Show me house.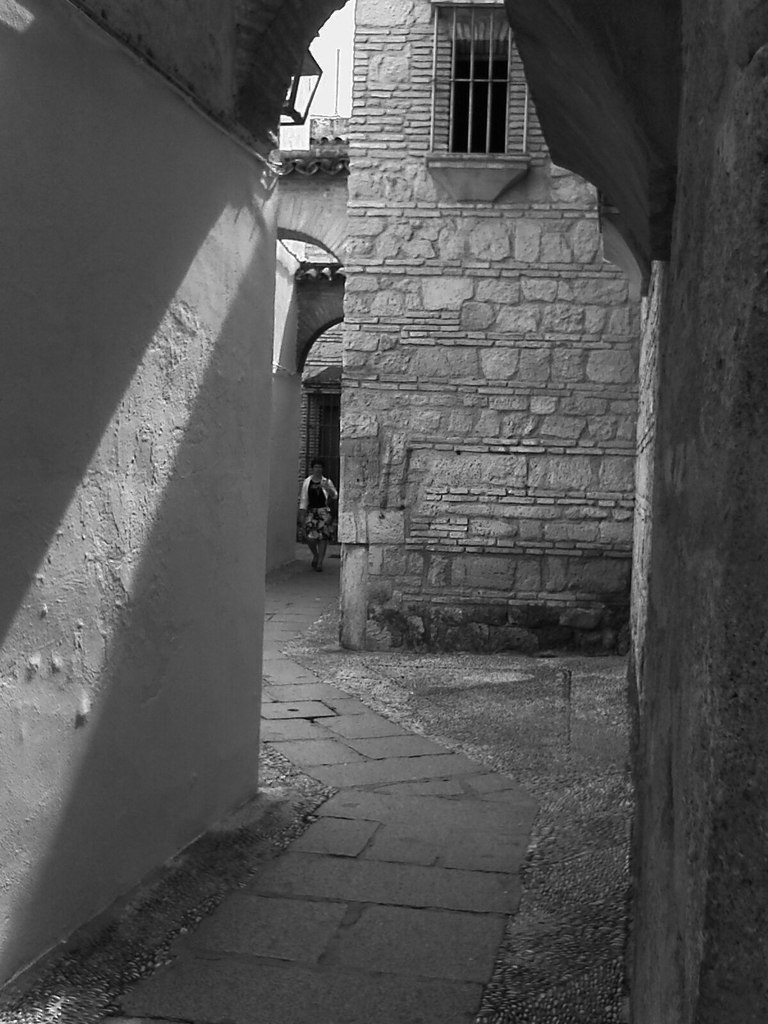
house is here: [x1=350, y1=0, x2=655, y2=657].
